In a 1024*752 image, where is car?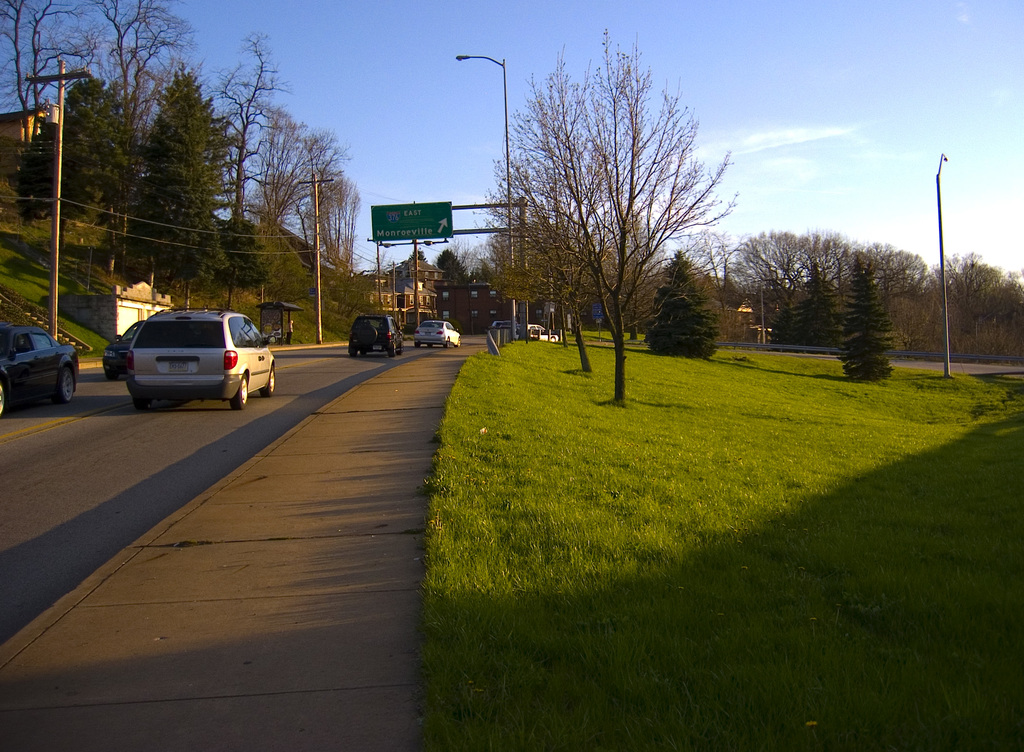
left=345, top=311, right=403, bottom=360.
